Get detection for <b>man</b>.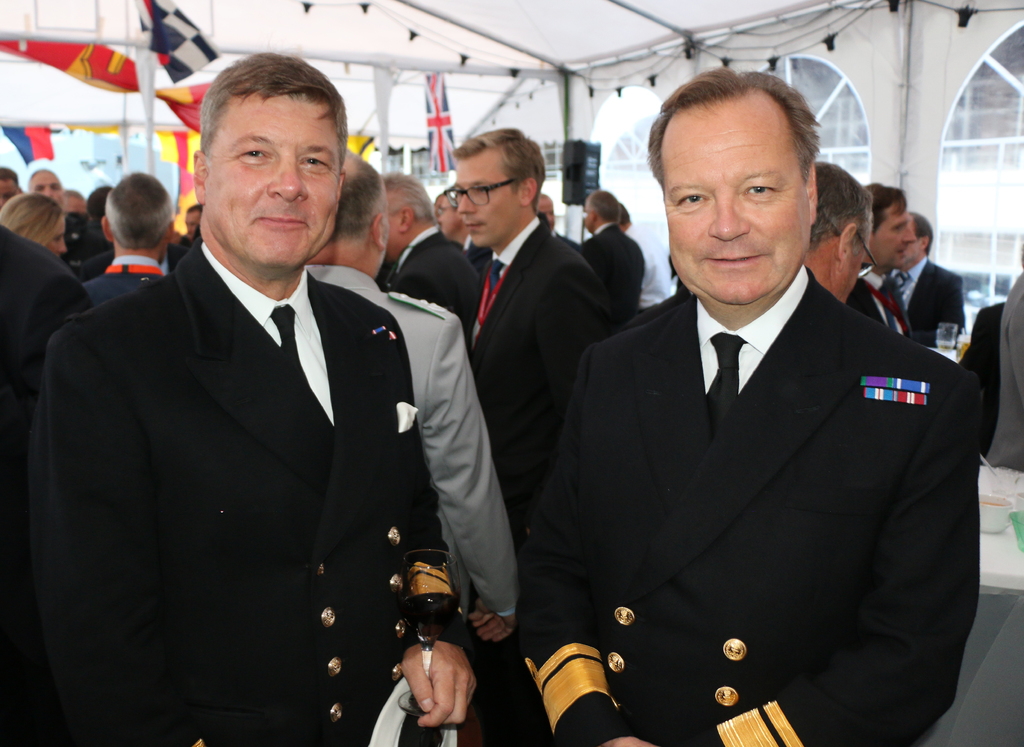
Detection: (616,201,678,308).
